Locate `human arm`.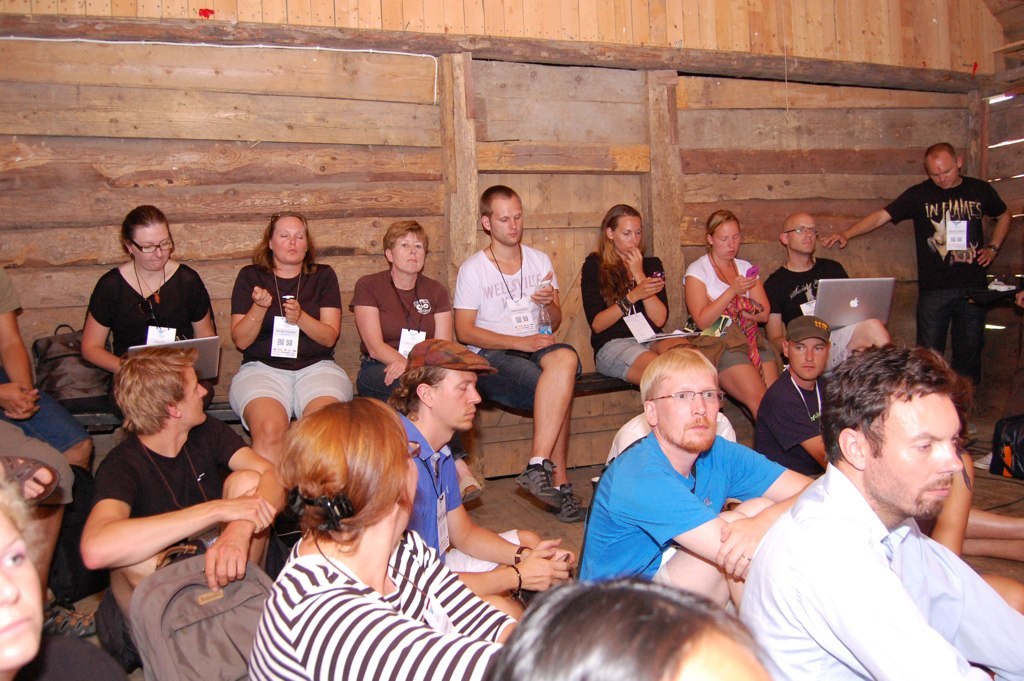
Bounding box: box(79, 457, 280, 571).
